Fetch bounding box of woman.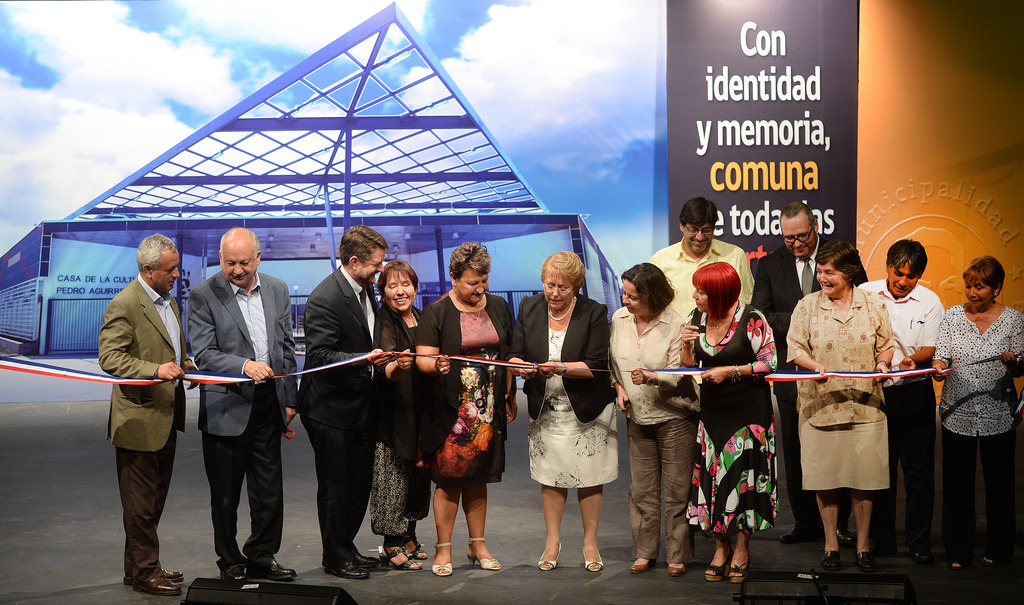
Bbox: BBox(413, 240, 521, 577).
